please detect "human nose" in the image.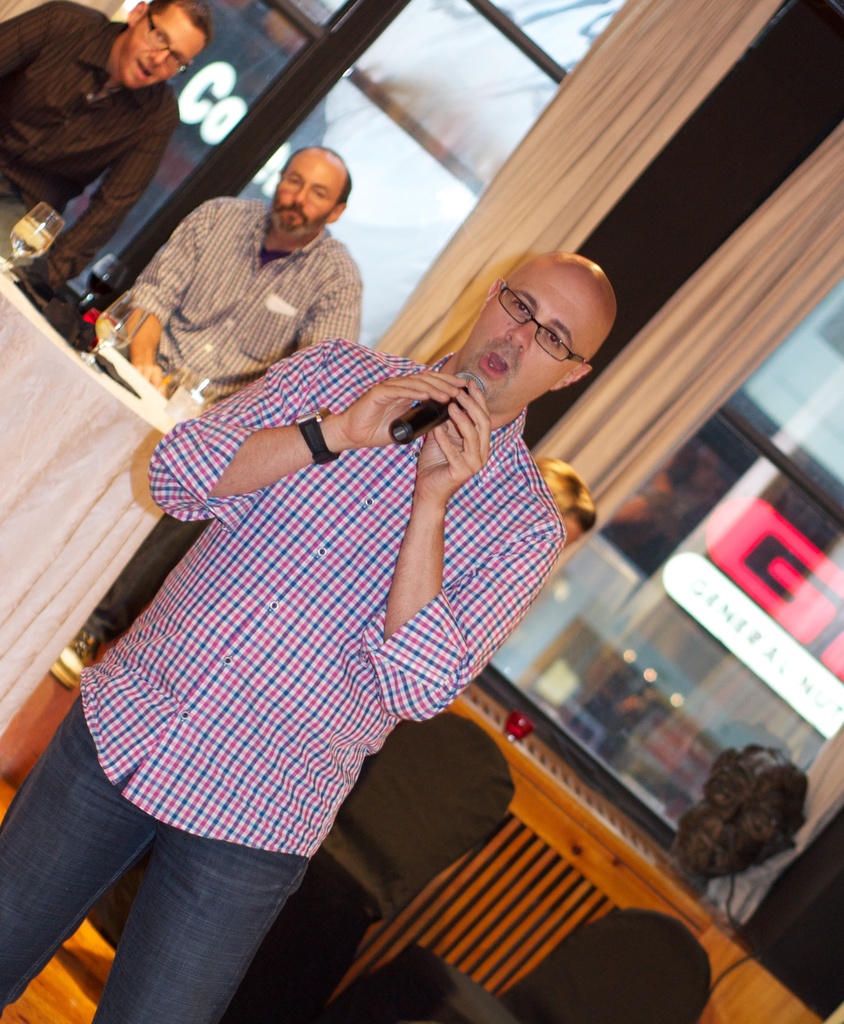
left=283, top=184, right=311, bottom=211.
